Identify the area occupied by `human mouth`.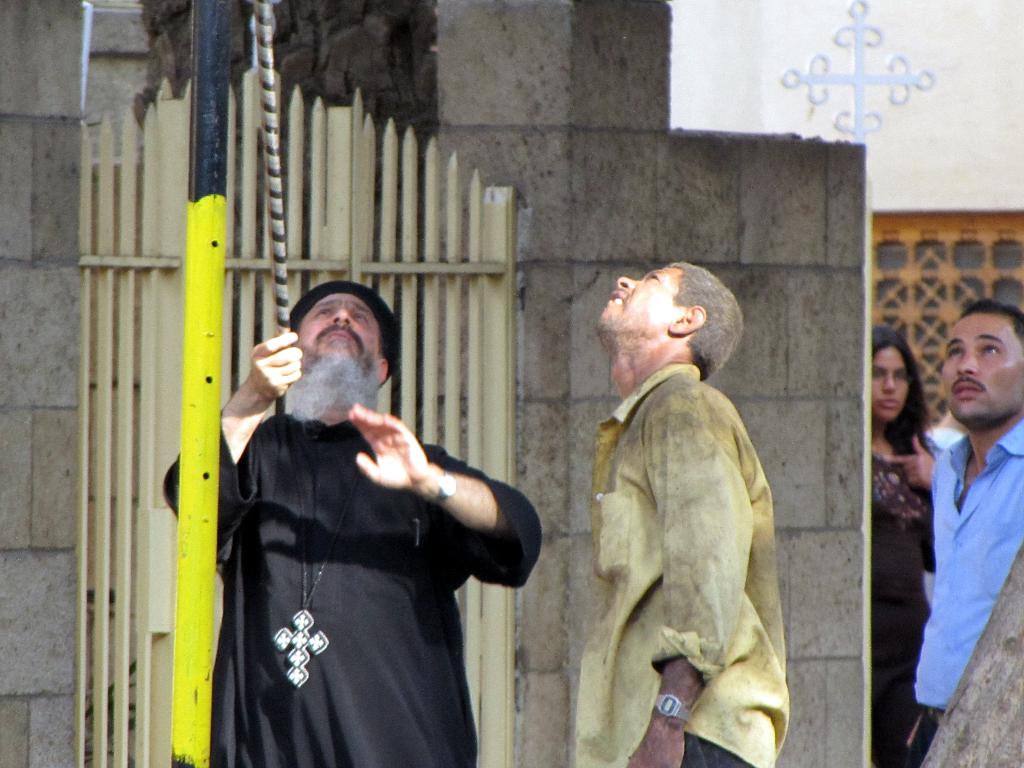
Area: [948,377,985,399].
